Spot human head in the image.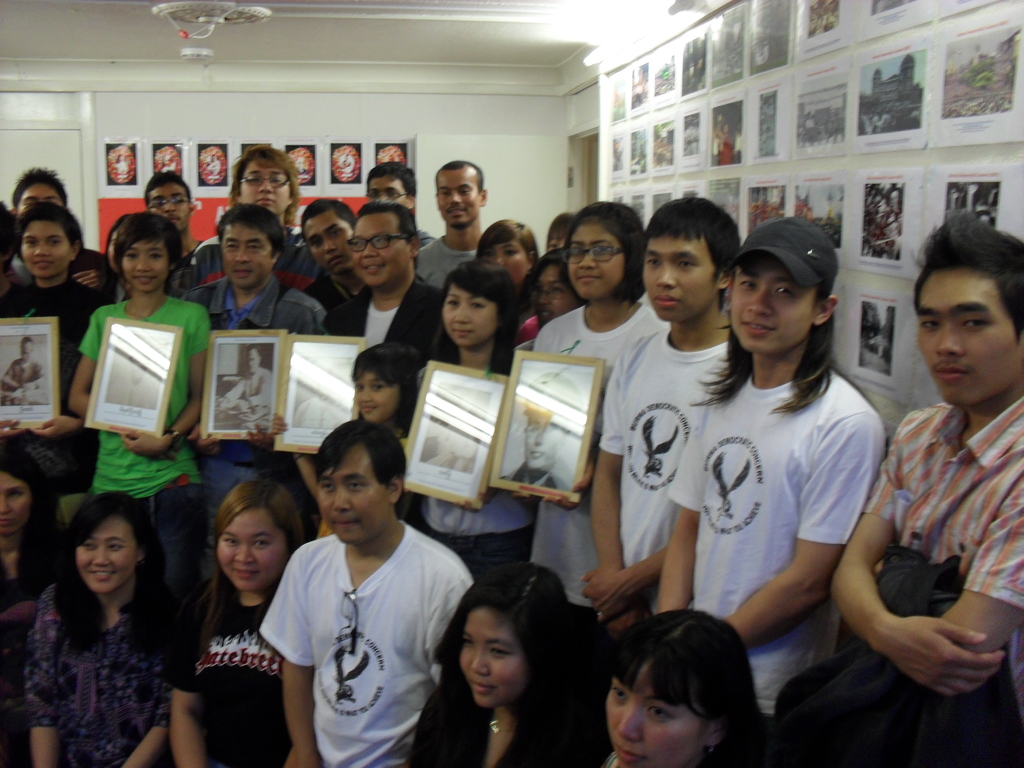
human head found at (915, 230, 1023, 406).
